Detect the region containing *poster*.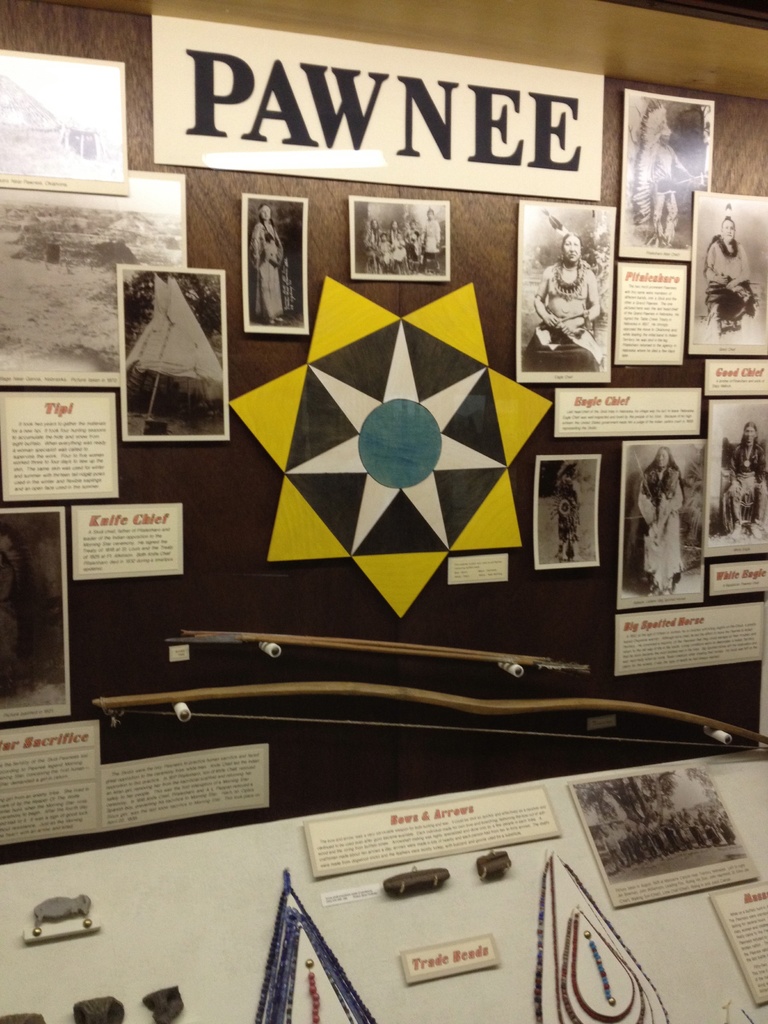
detection(448, 554, 508, 583).
